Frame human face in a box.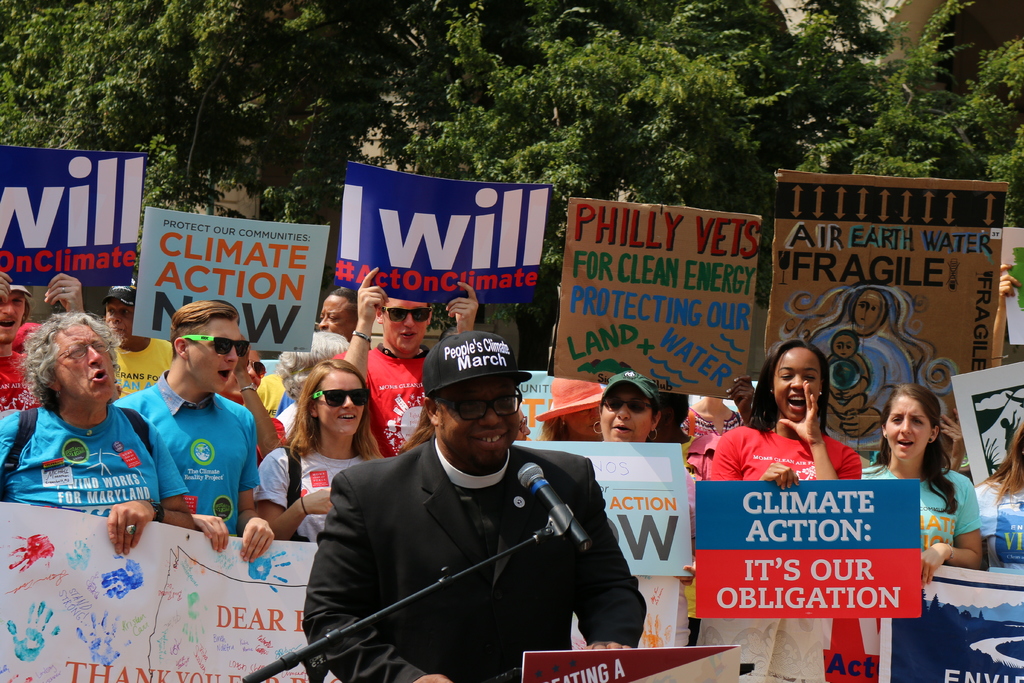
(x1=852, y1=292, x2=886, y2=331).
